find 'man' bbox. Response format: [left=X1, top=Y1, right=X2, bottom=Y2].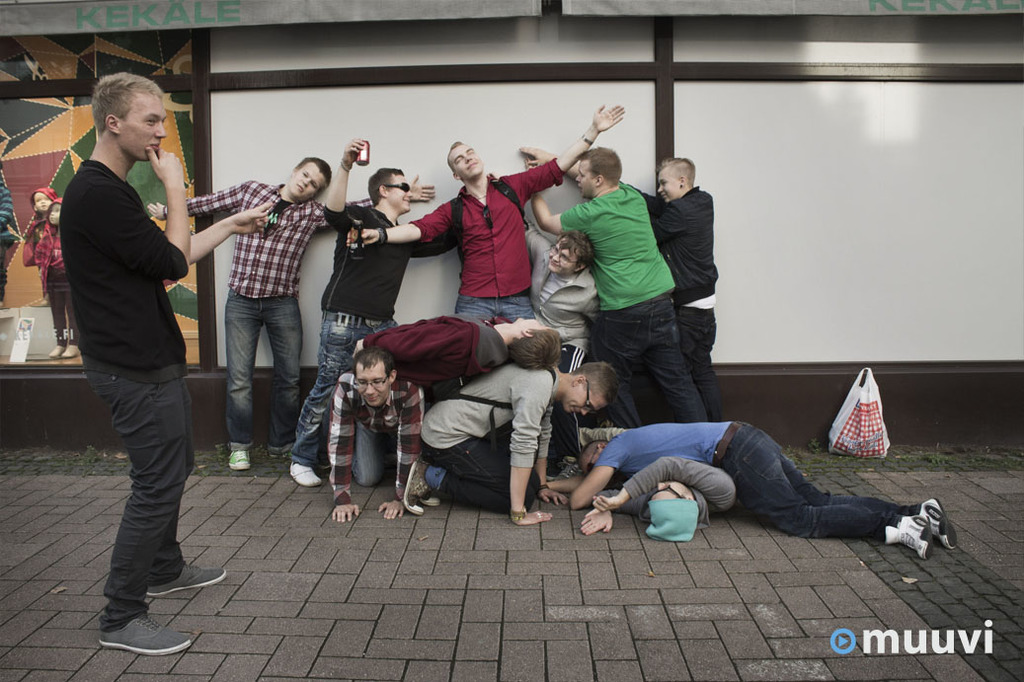
[left=345, top=104, right=623, bottom=469].
